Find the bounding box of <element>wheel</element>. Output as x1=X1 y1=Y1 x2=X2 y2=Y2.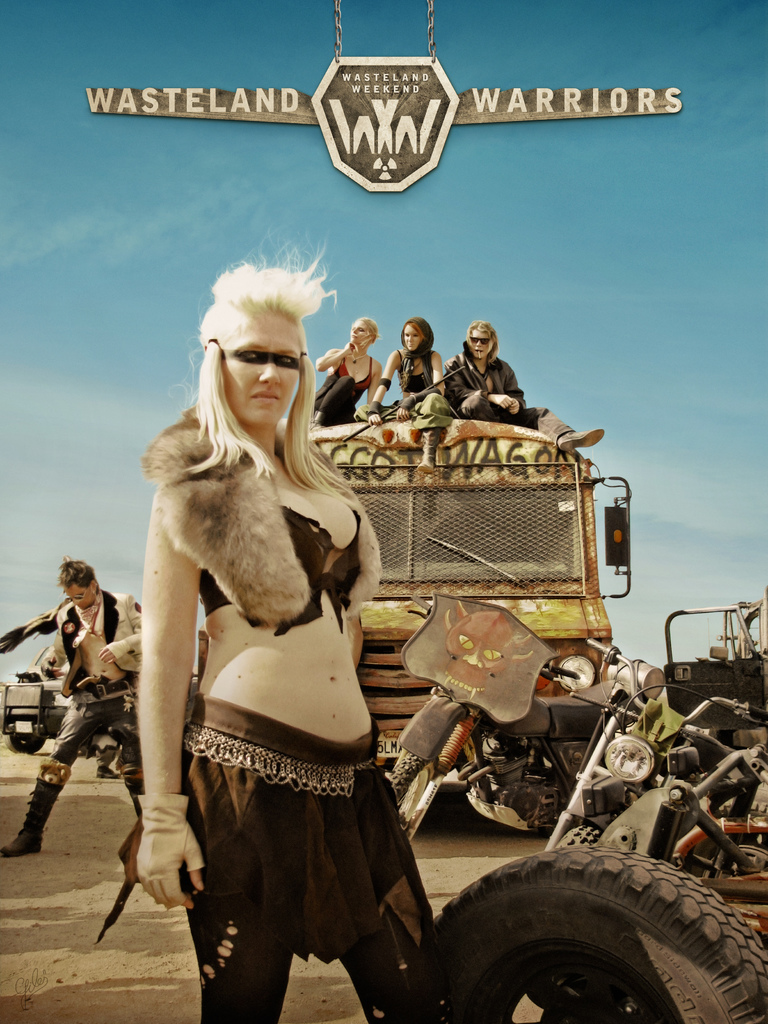
x1=438 y1=860 x2=742 y2=1011.
